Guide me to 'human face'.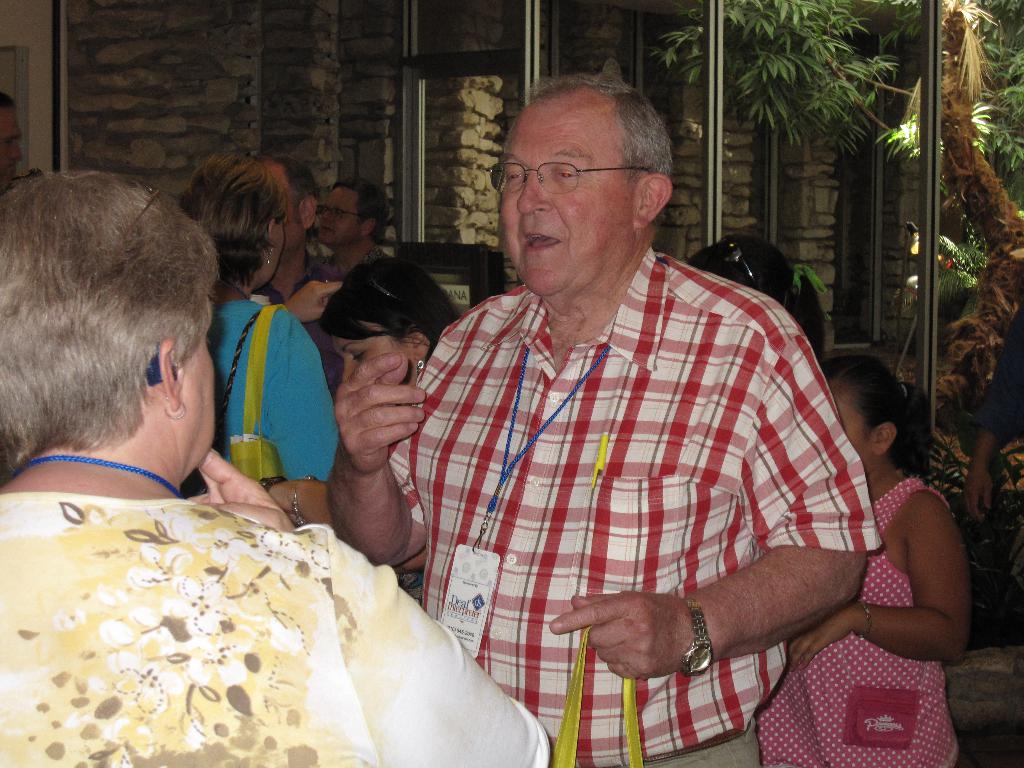
Guidance: (180, 297, 218, 467).
